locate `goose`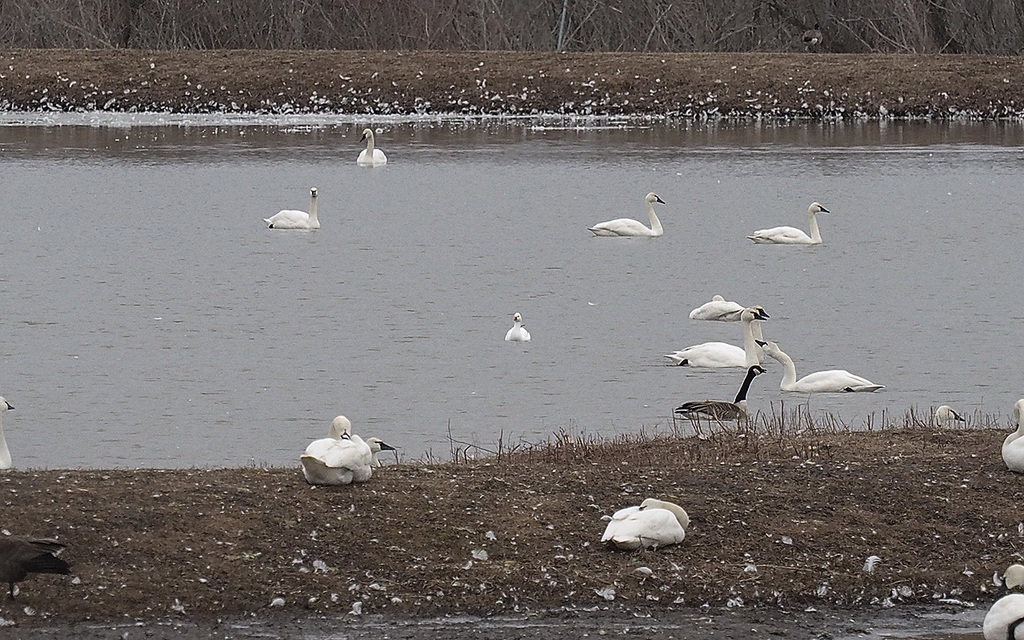
675:362:766:420
